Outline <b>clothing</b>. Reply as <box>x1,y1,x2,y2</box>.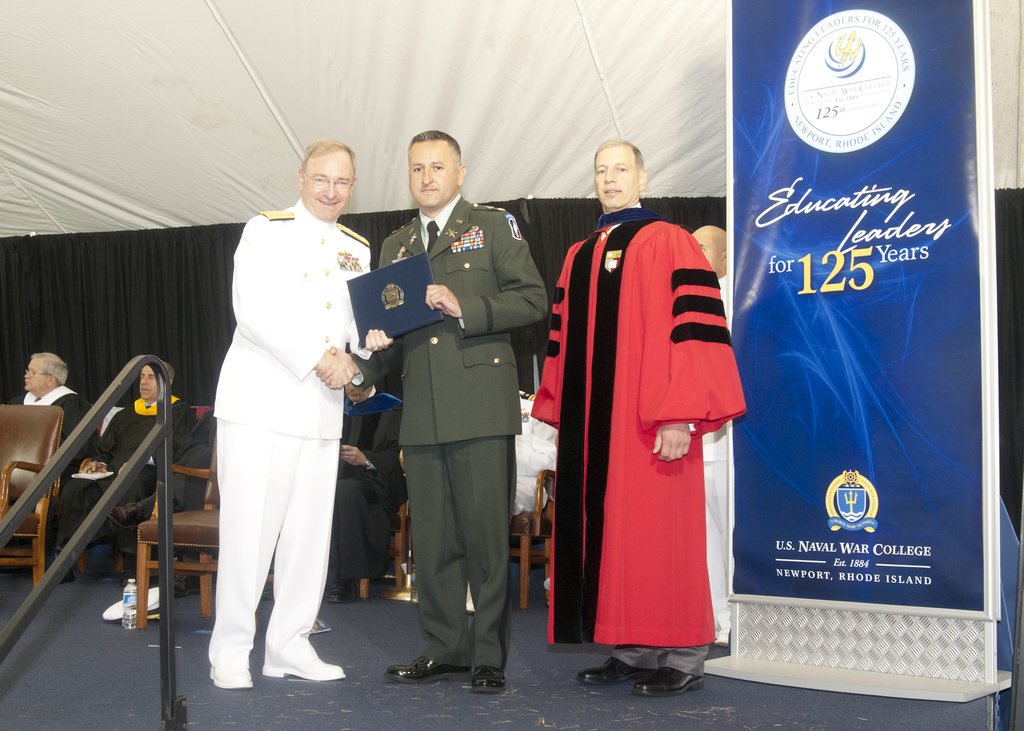
<box>206,195,373,667</box>.
